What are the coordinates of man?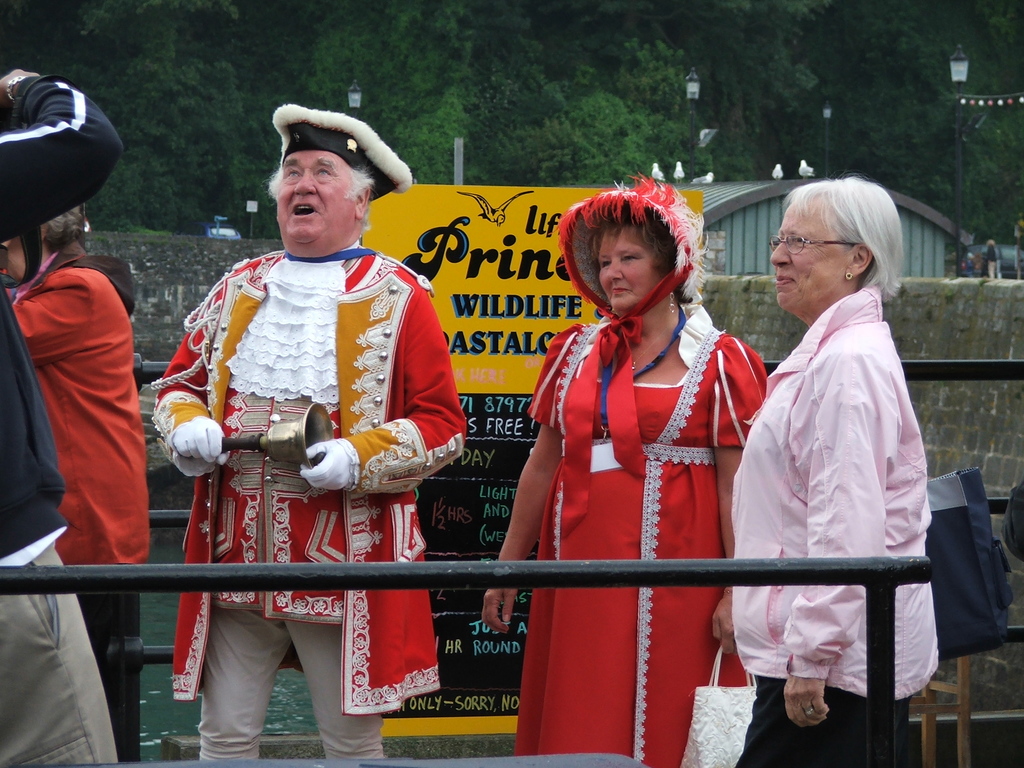
153 104 467 761.
